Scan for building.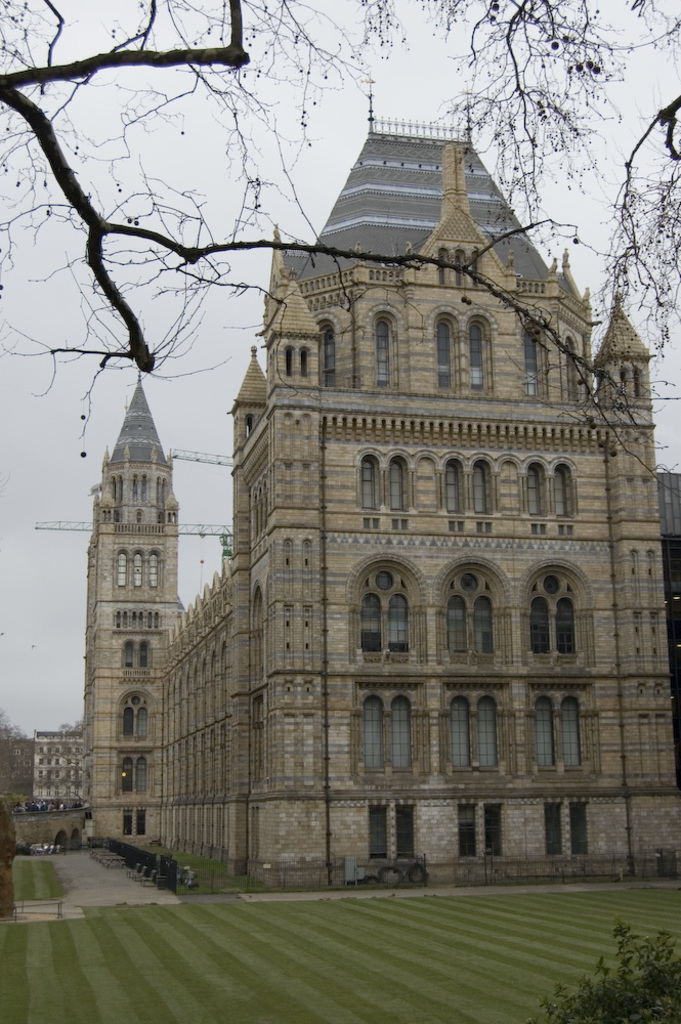
Scan result: select_region(33, 84, 680, 891).
